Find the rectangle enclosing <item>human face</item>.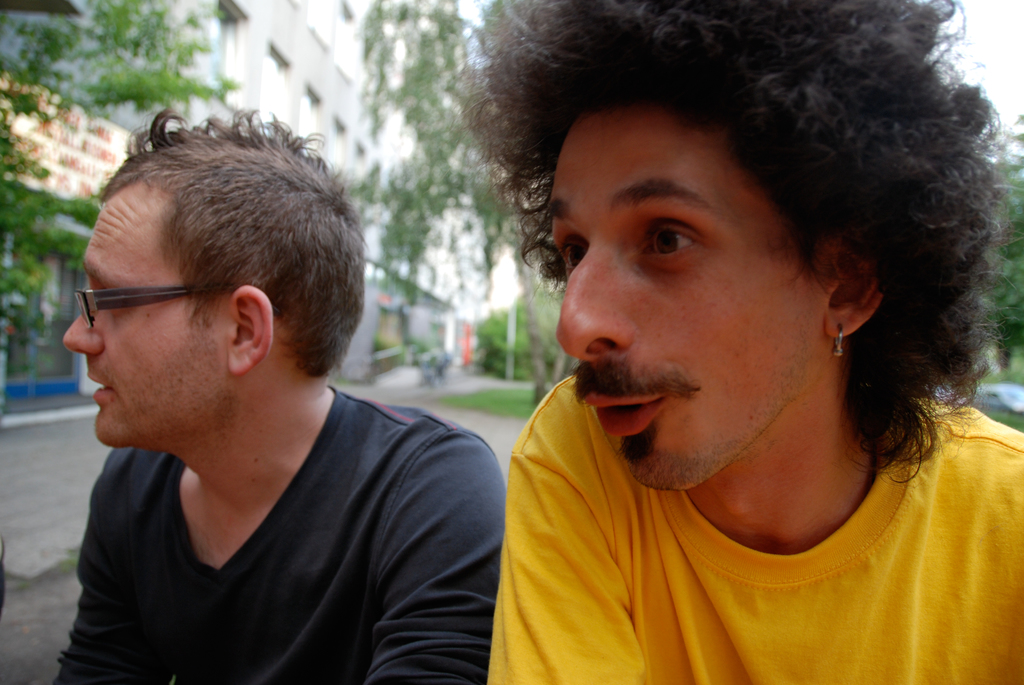
<bbox>62, 180, 233, 445</bbox>.
